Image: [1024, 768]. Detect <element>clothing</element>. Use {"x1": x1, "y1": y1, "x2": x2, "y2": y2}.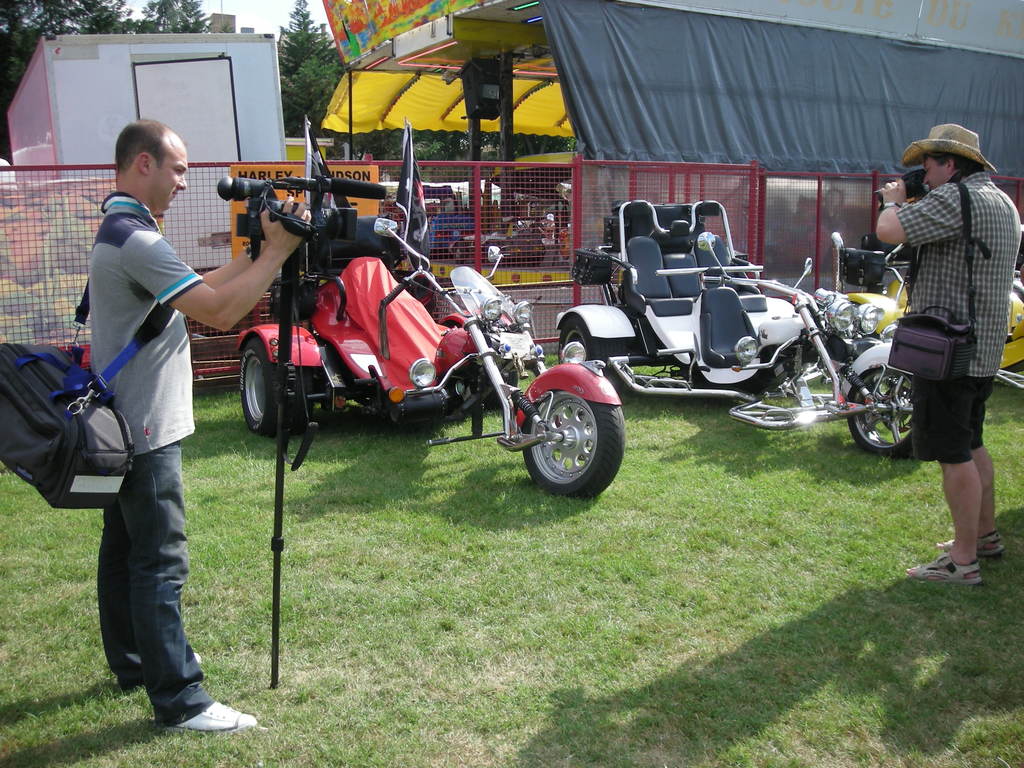
{"x1": 899, "y1": 170, "x2": 1021, "y2": 468}.
